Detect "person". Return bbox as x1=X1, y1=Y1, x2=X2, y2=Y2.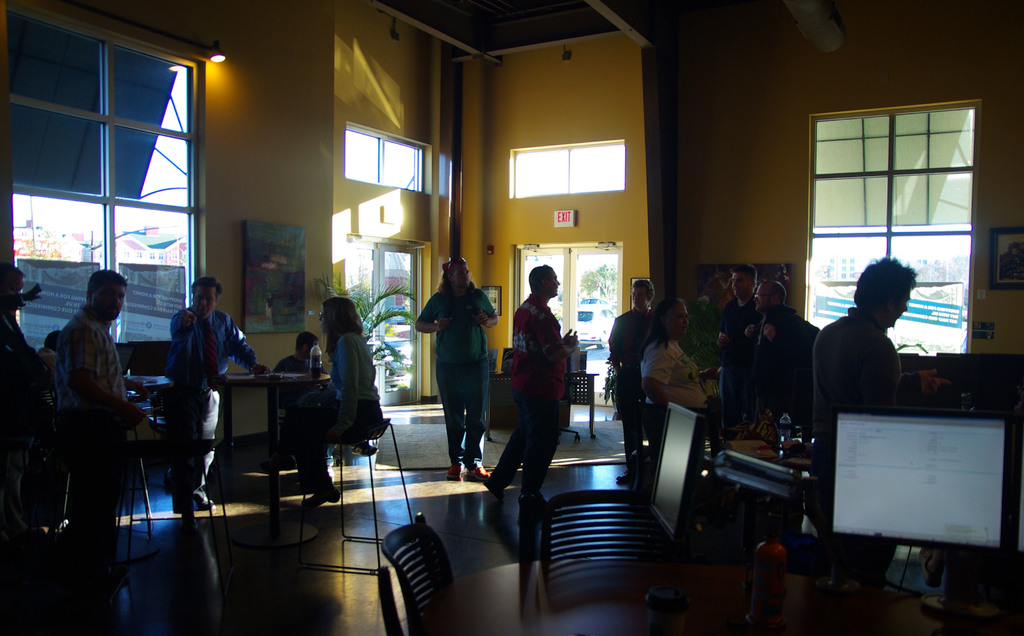
x1=45, y1=329, x2=61, y2=359.
